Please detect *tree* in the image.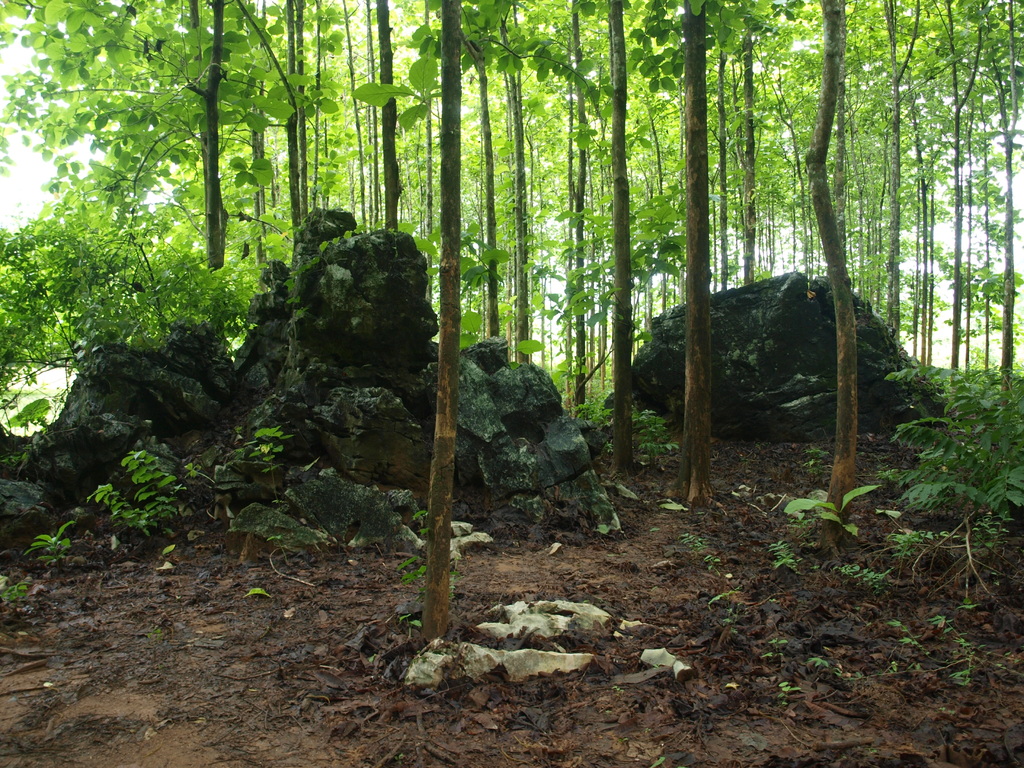
left=154, top=1, right=232, bottom=321.
